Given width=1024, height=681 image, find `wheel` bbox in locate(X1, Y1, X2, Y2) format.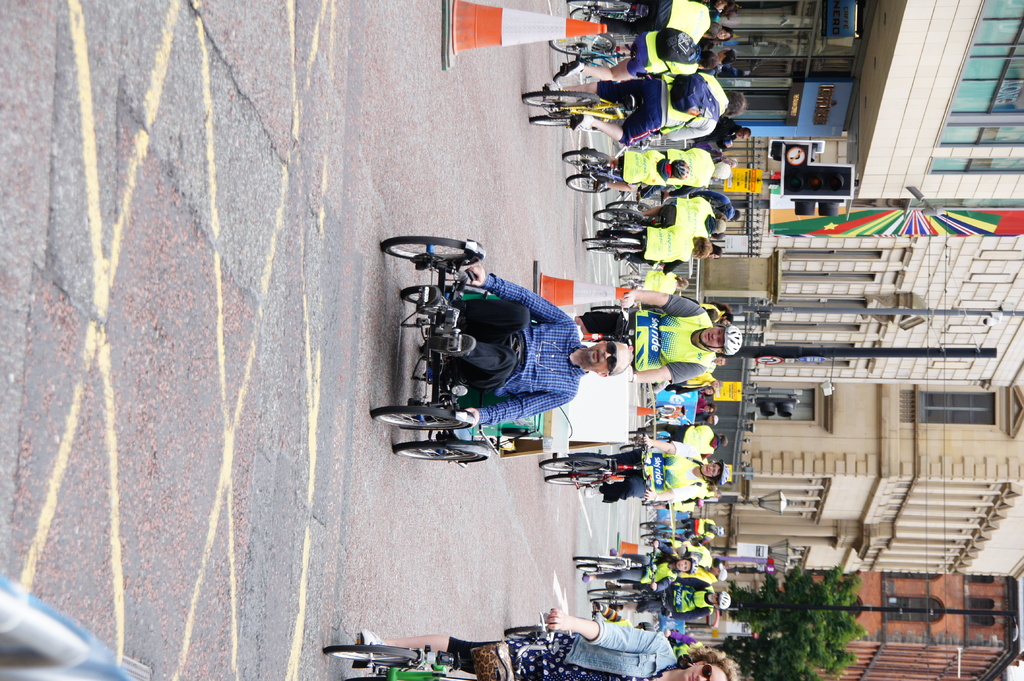
locate(561, 146, 609, 167).
